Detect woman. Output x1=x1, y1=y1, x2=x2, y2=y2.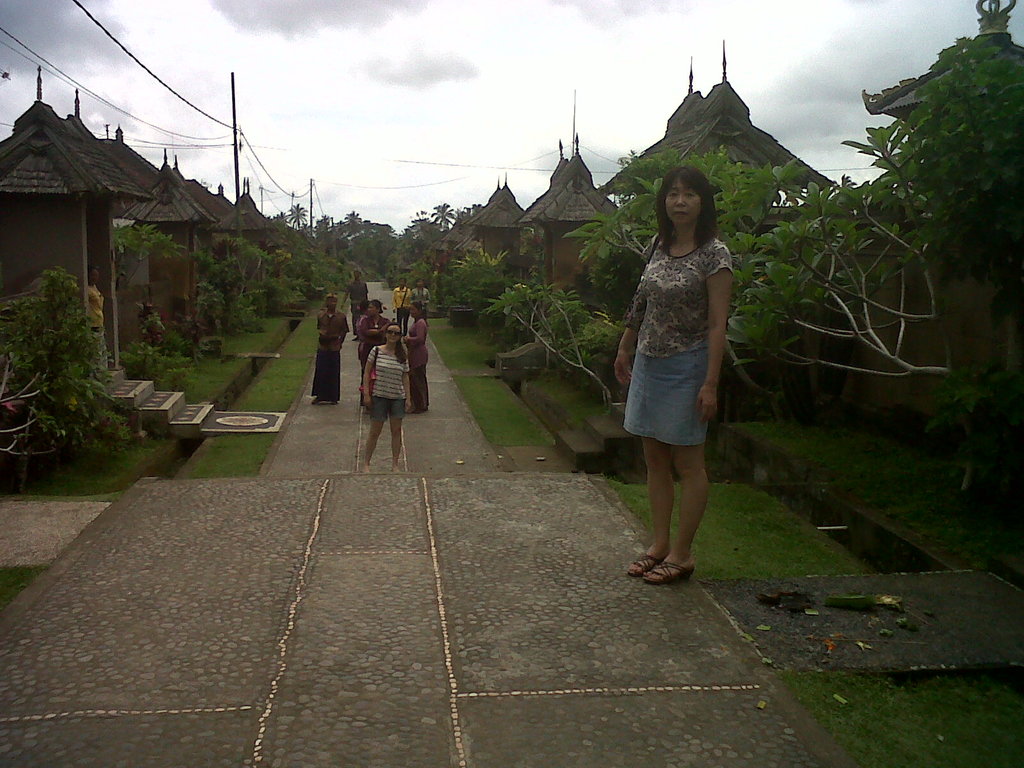
x1=359, y1=323, x2=411, y2=471.
